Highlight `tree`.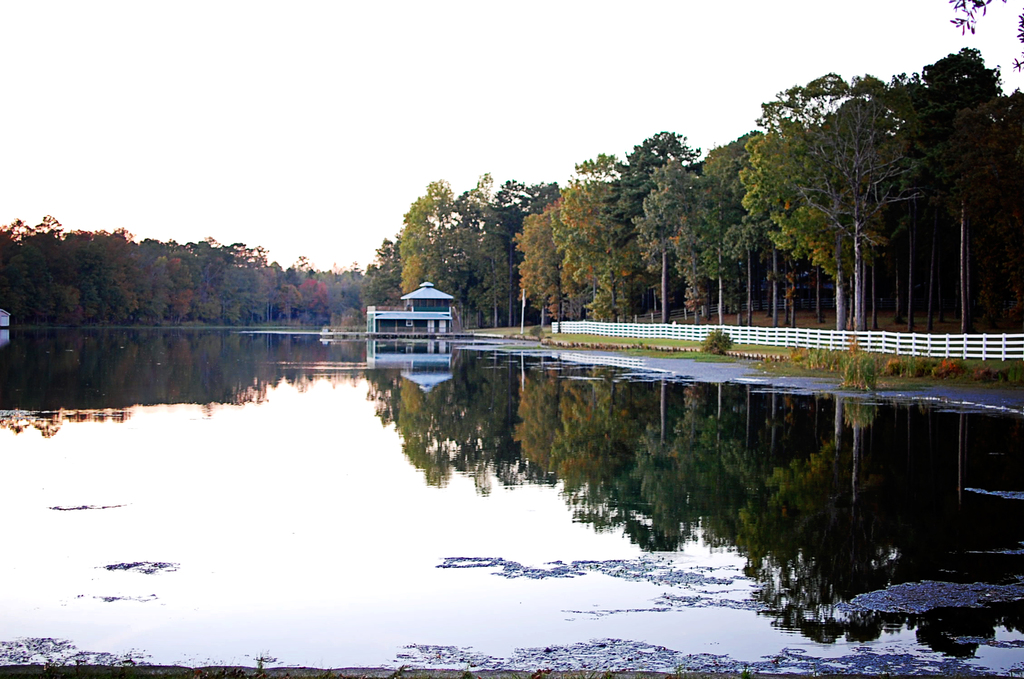
Highlighted region: 941 0 1023 72.
